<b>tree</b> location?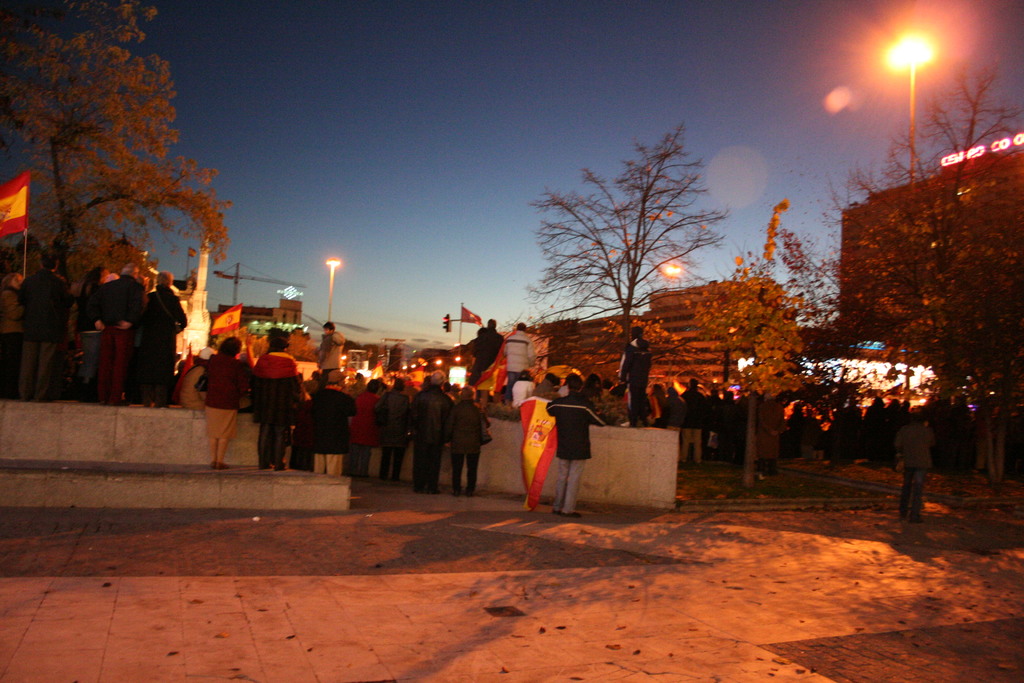
region(0, 0, 232, 394)
